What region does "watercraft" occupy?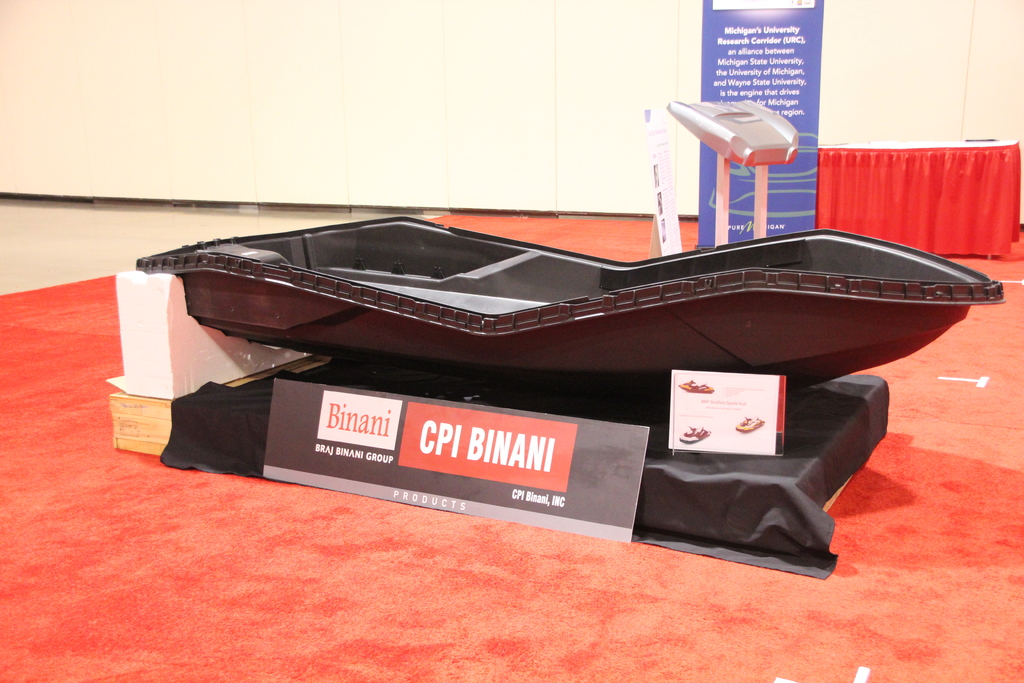
box(91, 173, 1021, 416).
